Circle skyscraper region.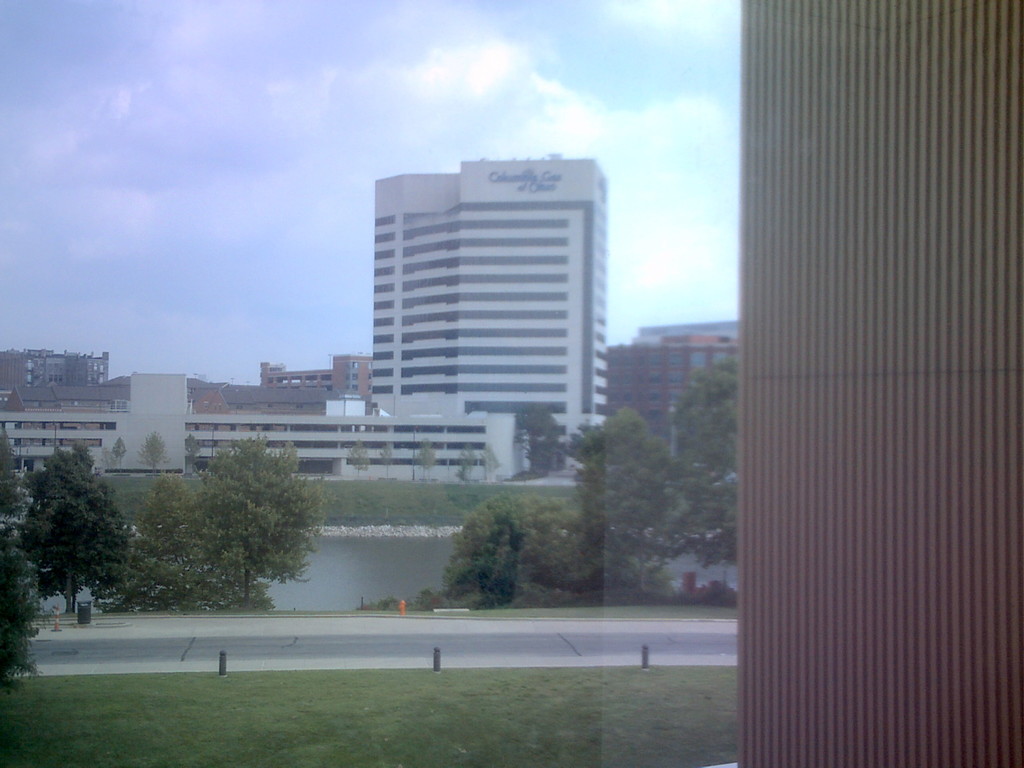
Region: x1=0, y1=351, x2=105, y2=394.
